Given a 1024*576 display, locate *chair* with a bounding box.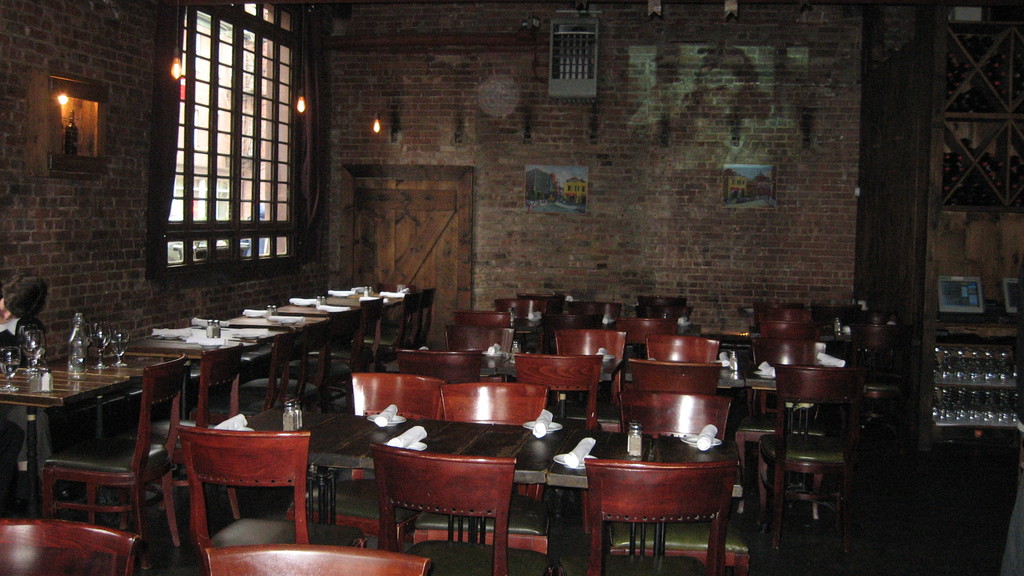
Located: detection(165, 403, 305, 541).
